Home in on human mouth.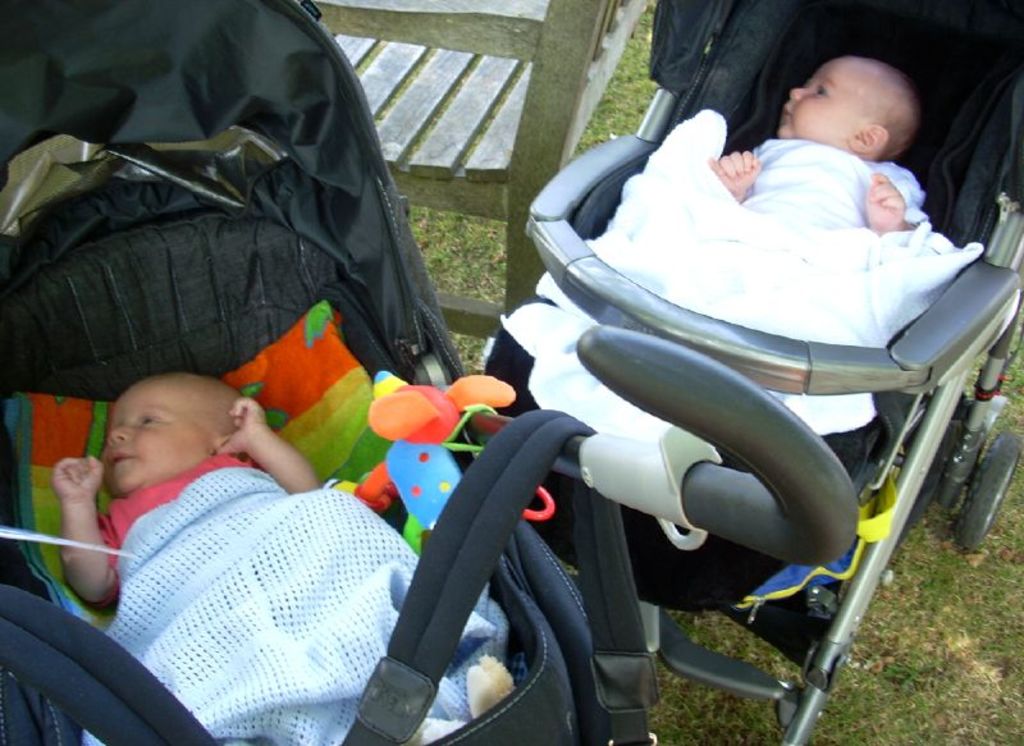
Homed in at 782:105:790:116.
